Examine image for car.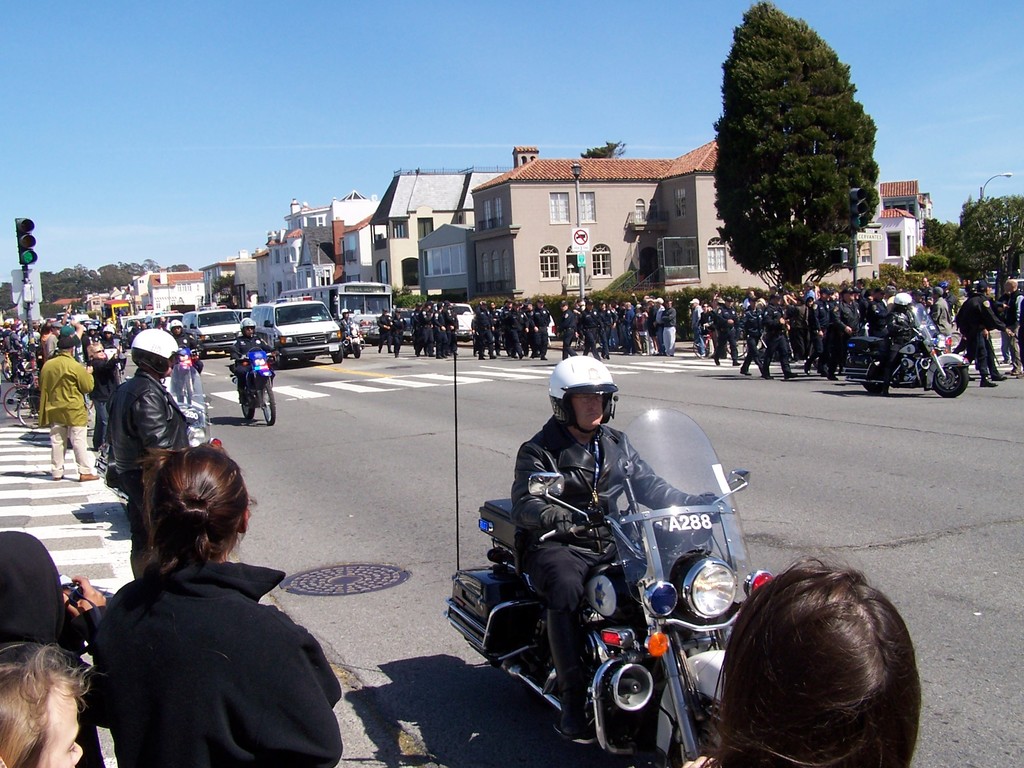
Examination result: select_region(236, 308, 251, 321).
